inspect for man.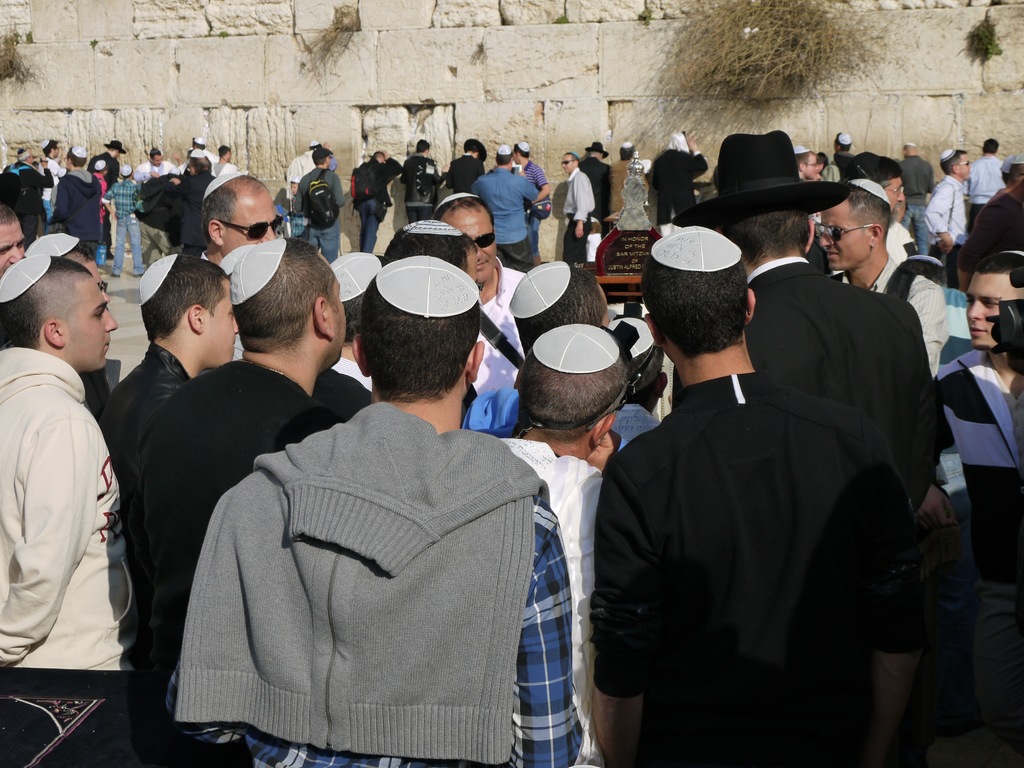
Inspection: box=[650, 129, 707, 226].
